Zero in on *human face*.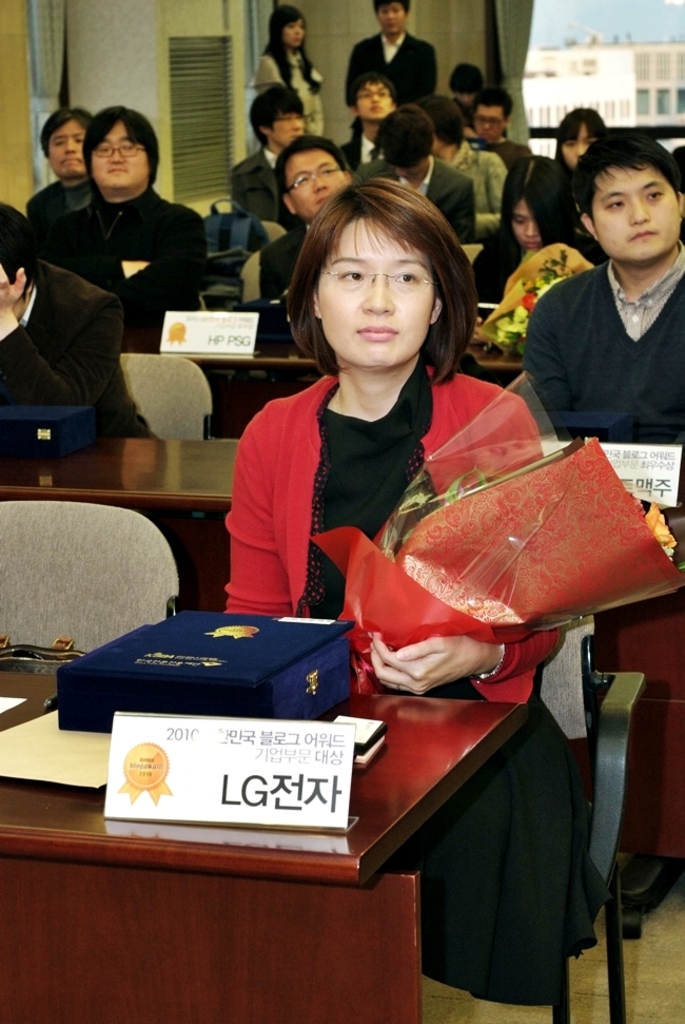
Zeroed in: x1=13 y1=301 x2=30 y2=318.
